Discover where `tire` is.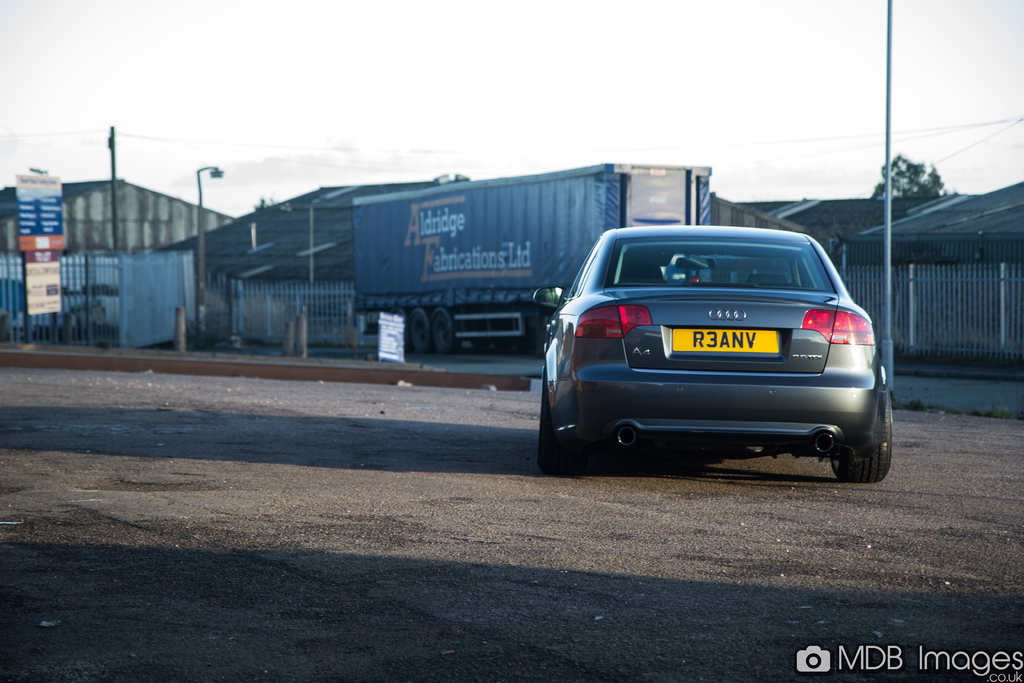
Discovered at 387 308 415 361.
